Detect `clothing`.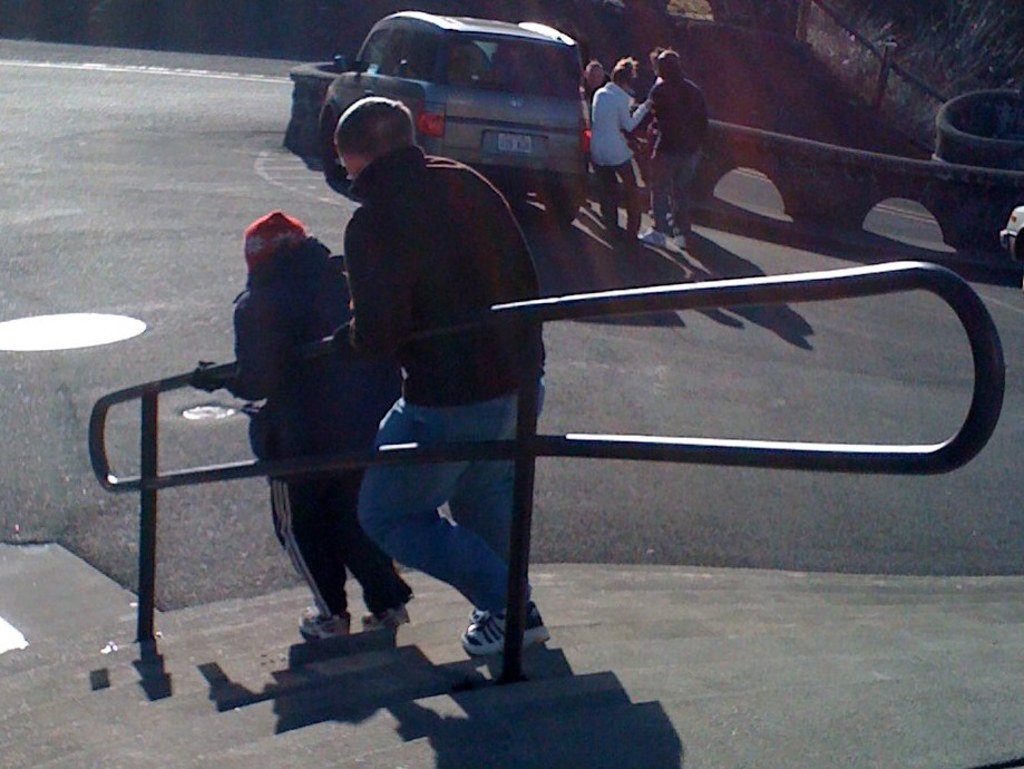
Detected at 591 78 643 239.
